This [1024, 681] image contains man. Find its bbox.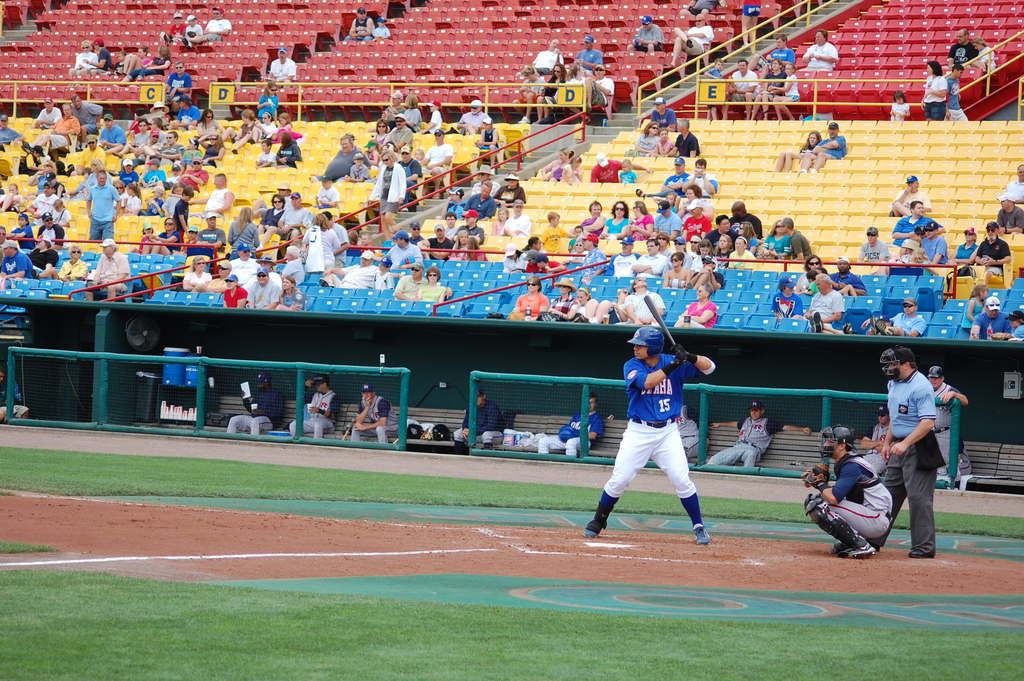
(x1=92, y1=235, x2=132, y2=300).
